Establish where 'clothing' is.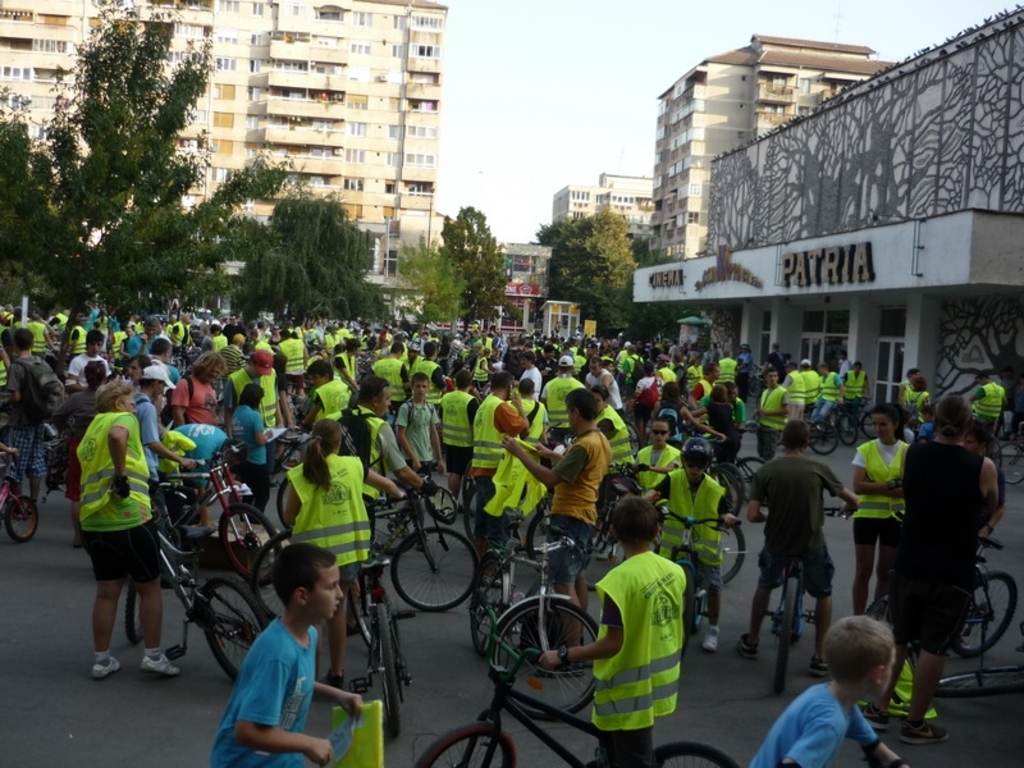
Established at bbox=(544, 375, 582, 428).
